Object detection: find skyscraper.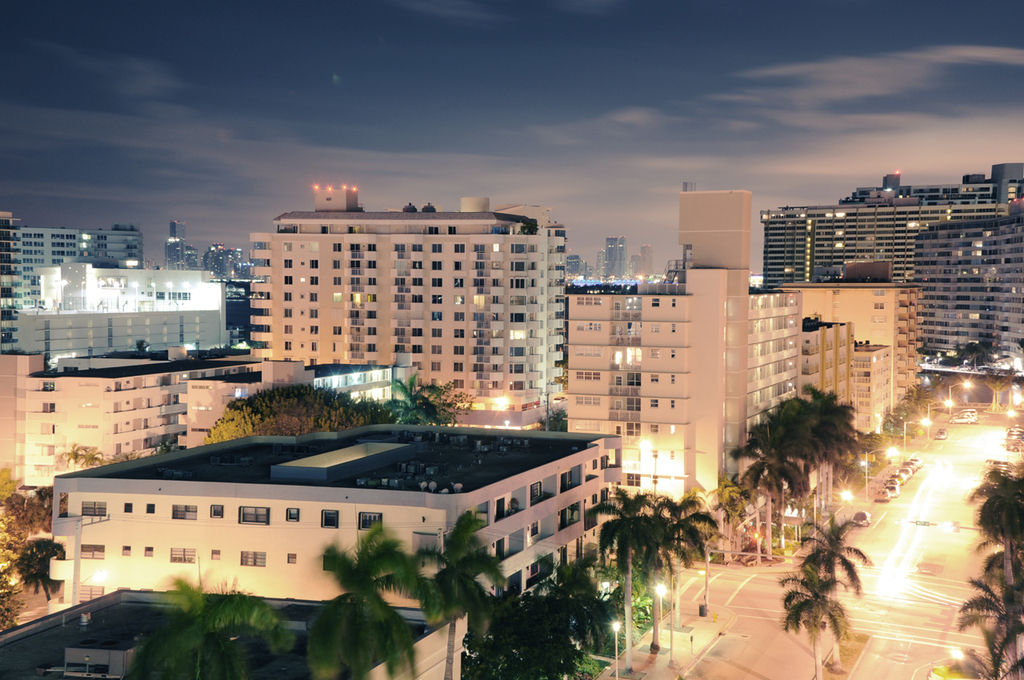
(x1=562, y1=255, x2=814, y2=552).
